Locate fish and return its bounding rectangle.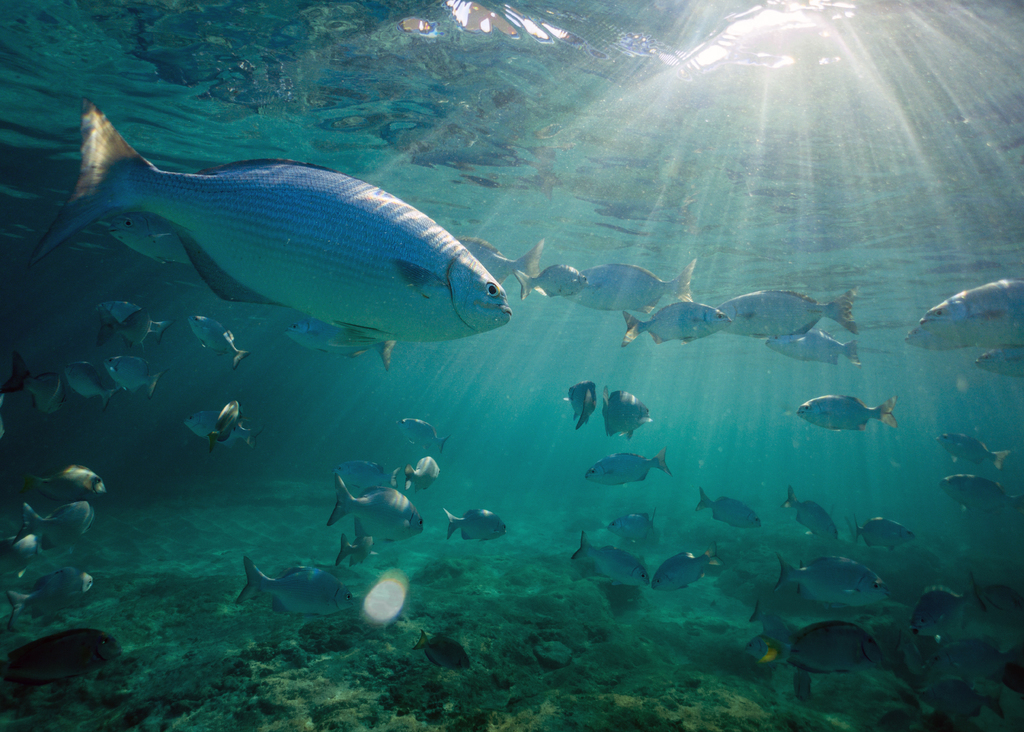
[510,263,586,300].
